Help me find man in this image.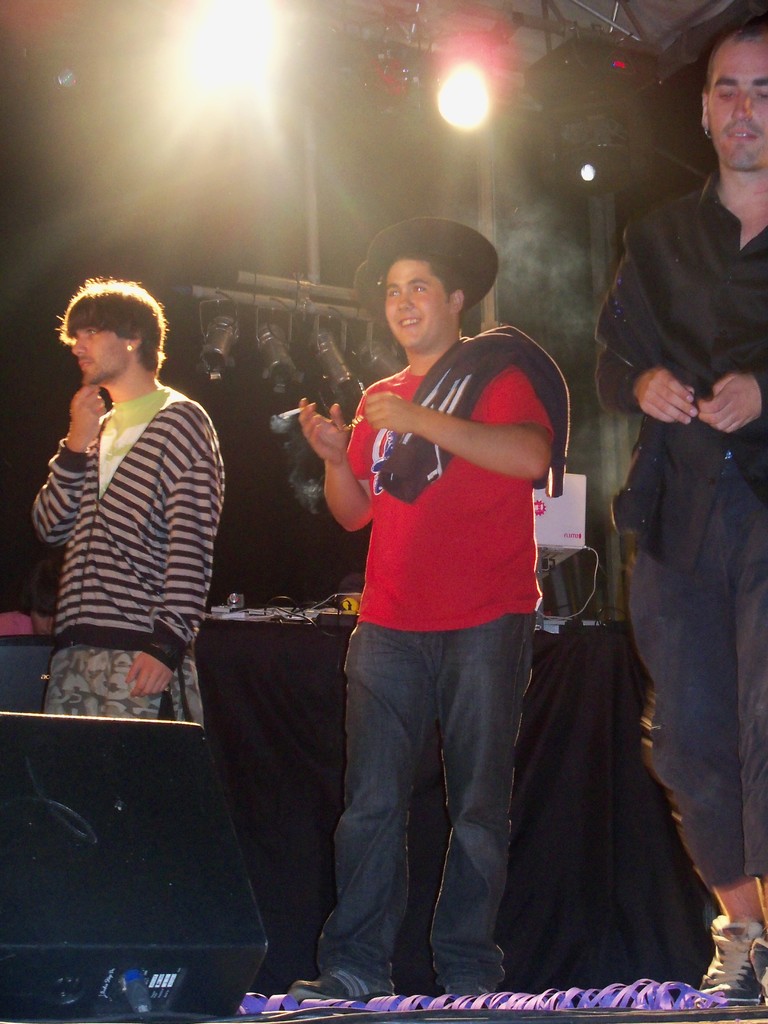
Found it: {"x1": 29, "y1": 271, "x2": 234, "y2": 725}.
